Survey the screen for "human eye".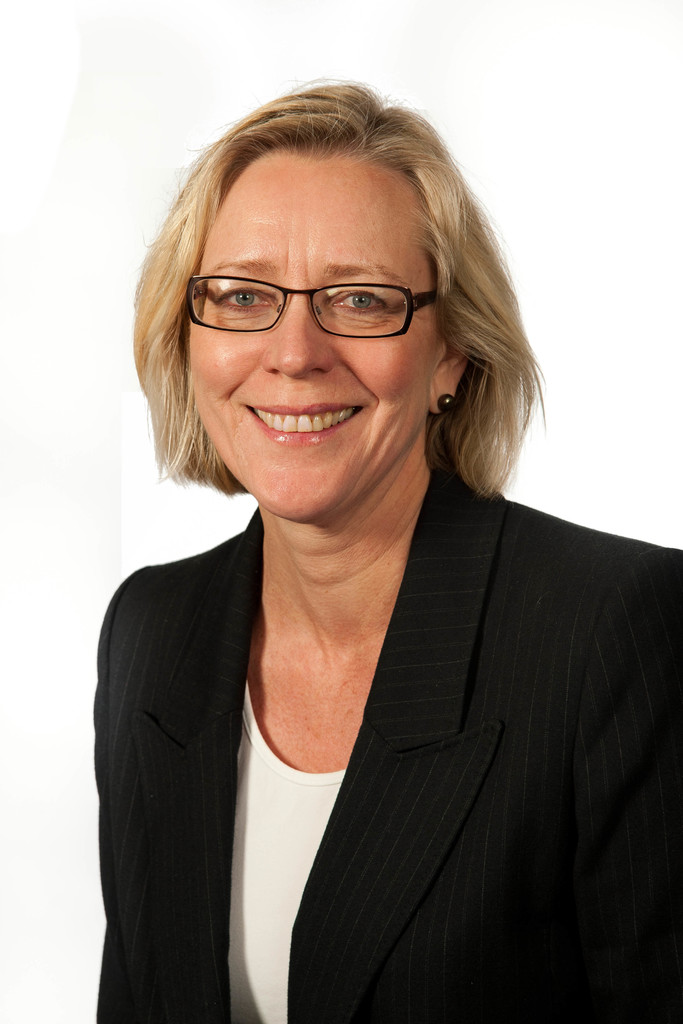
Survey found: box=[331, 281, 391, 321].
